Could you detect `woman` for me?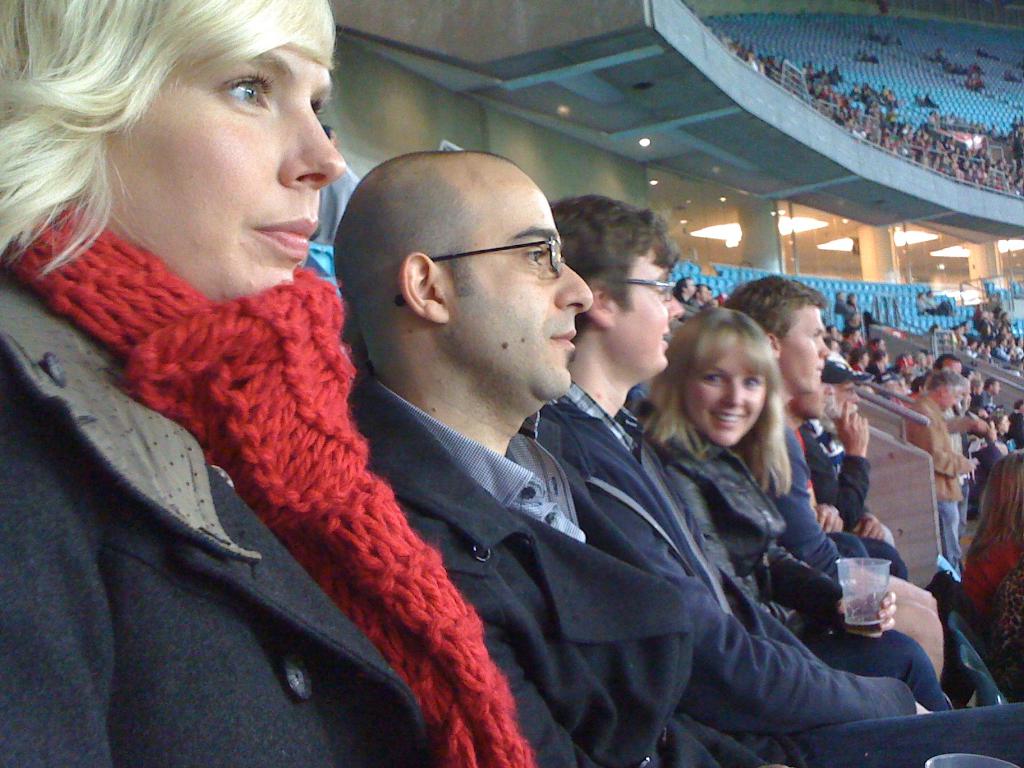
Detection result: (x1=0, y1=0, x2=708, y2=767).
